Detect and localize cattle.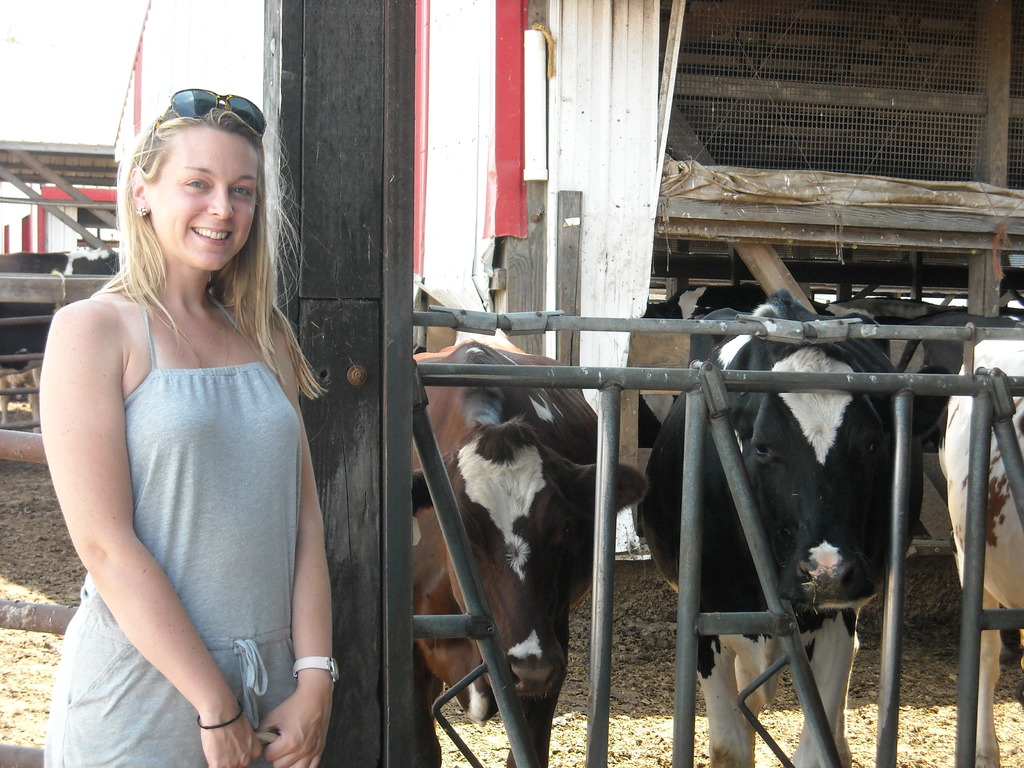
Localized at detection(939, 337, 1023, 767).
